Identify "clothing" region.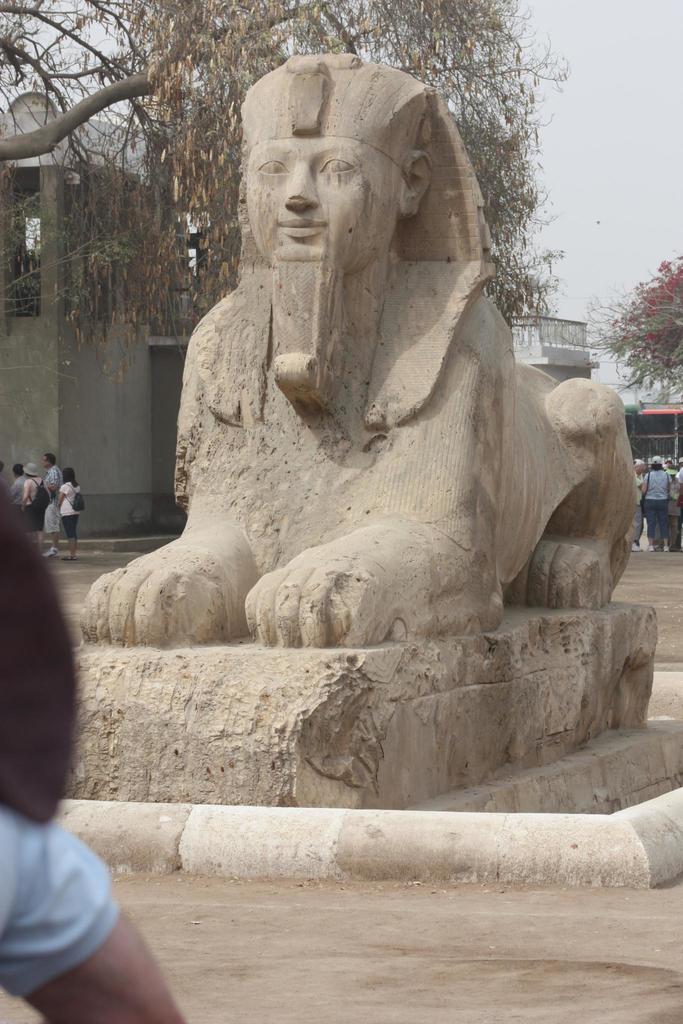
Region: l=632, t=468, r=645, b=543.
